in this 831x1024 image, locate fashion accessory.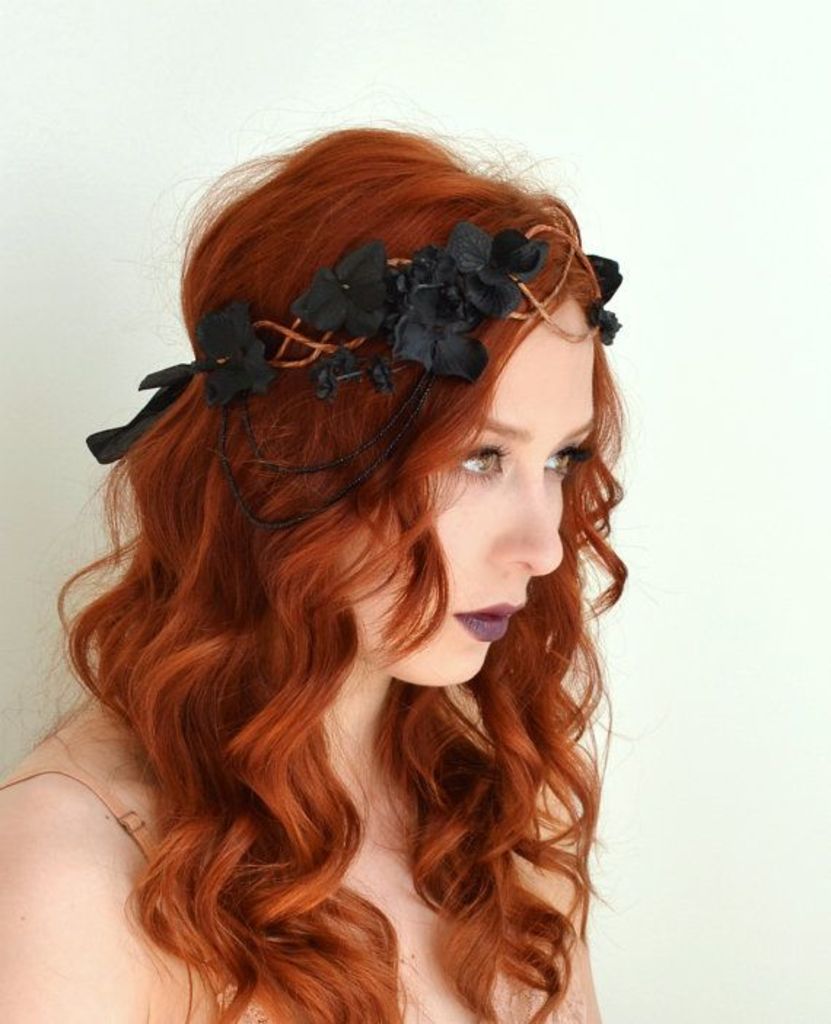
Bounding box: (86,230,625,470).
